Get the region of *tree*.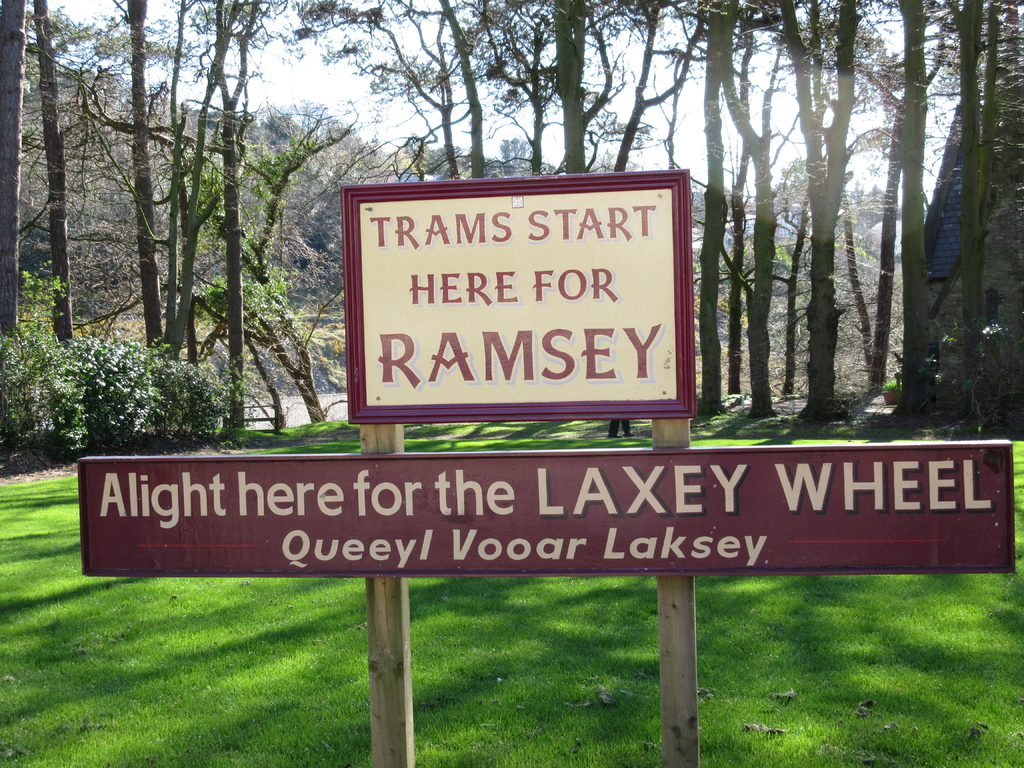
bbox=[894, 0, 926, 414].
